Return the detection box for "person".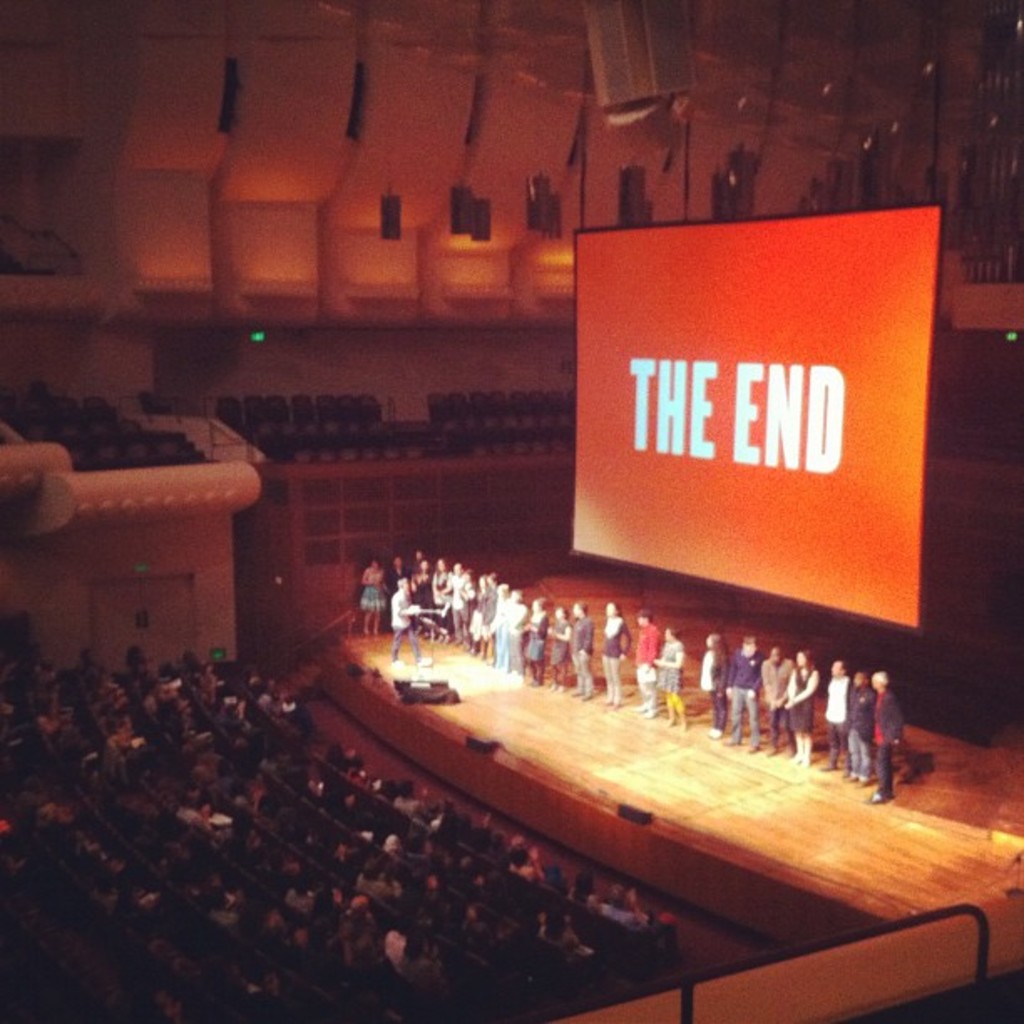
select_region(766, 649, 795, 743).
